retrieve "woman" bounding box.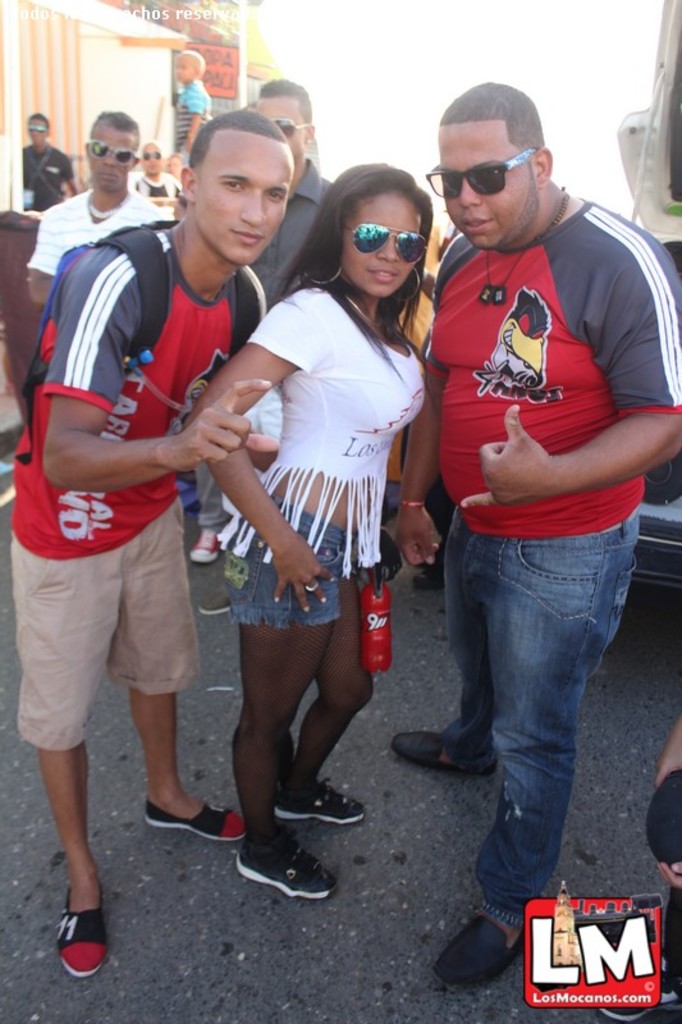
Bounding box: box=[193, 157, 425, 864].
